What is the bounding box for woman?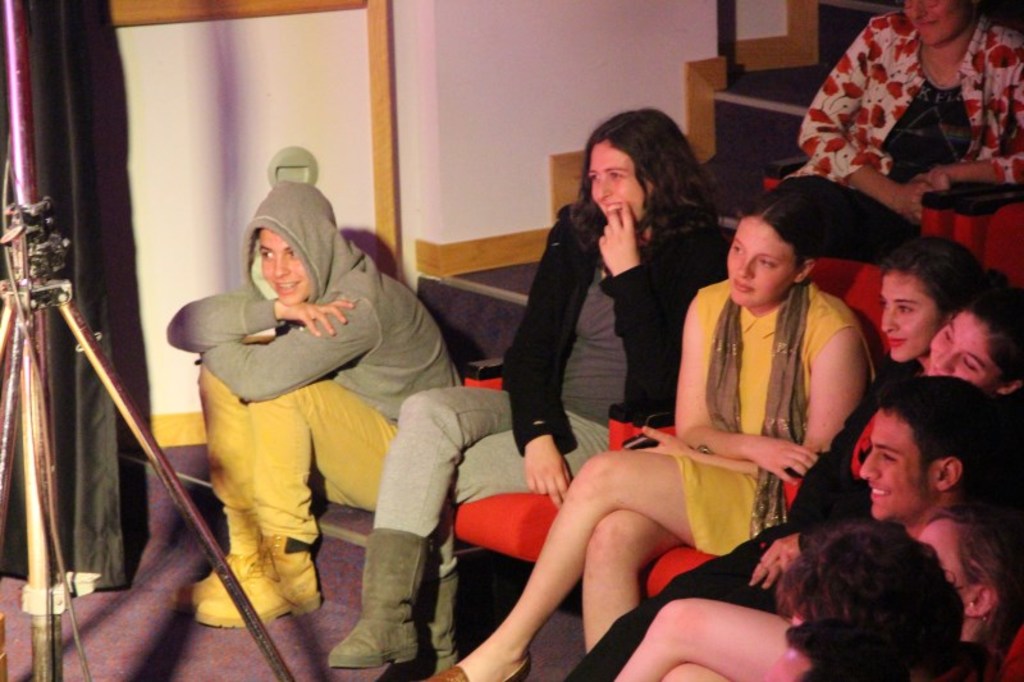
detection(754, 0, 1023, 274).
